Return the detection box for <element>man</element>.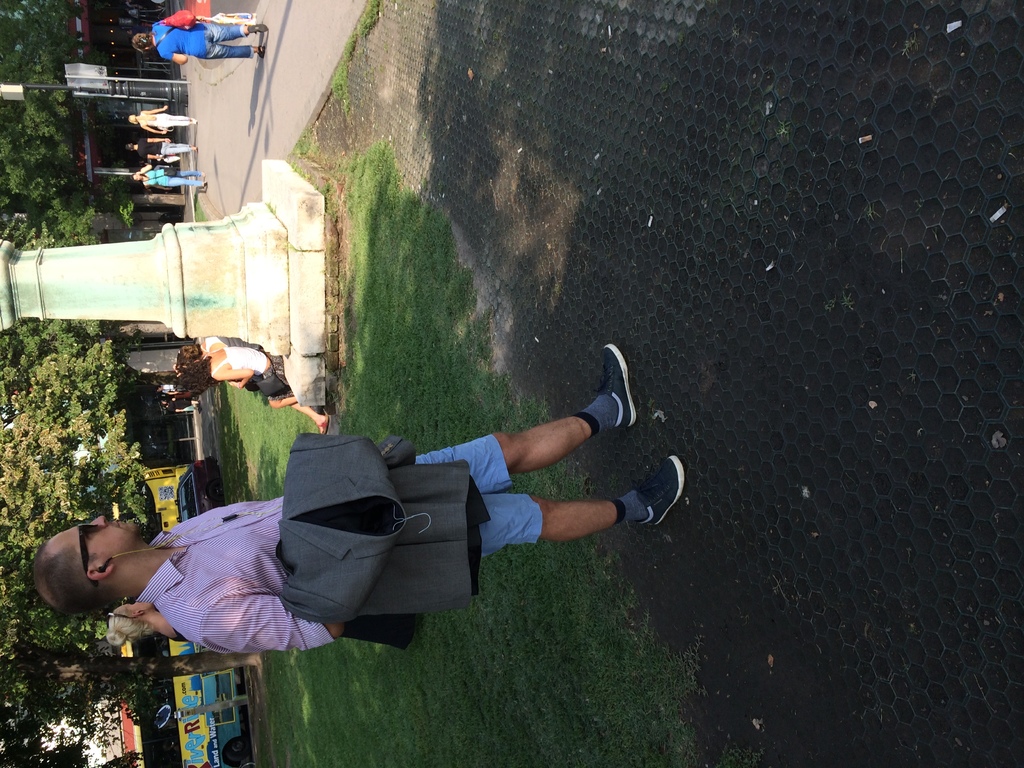
(left=35, top=333, right=682, bottom=648).
